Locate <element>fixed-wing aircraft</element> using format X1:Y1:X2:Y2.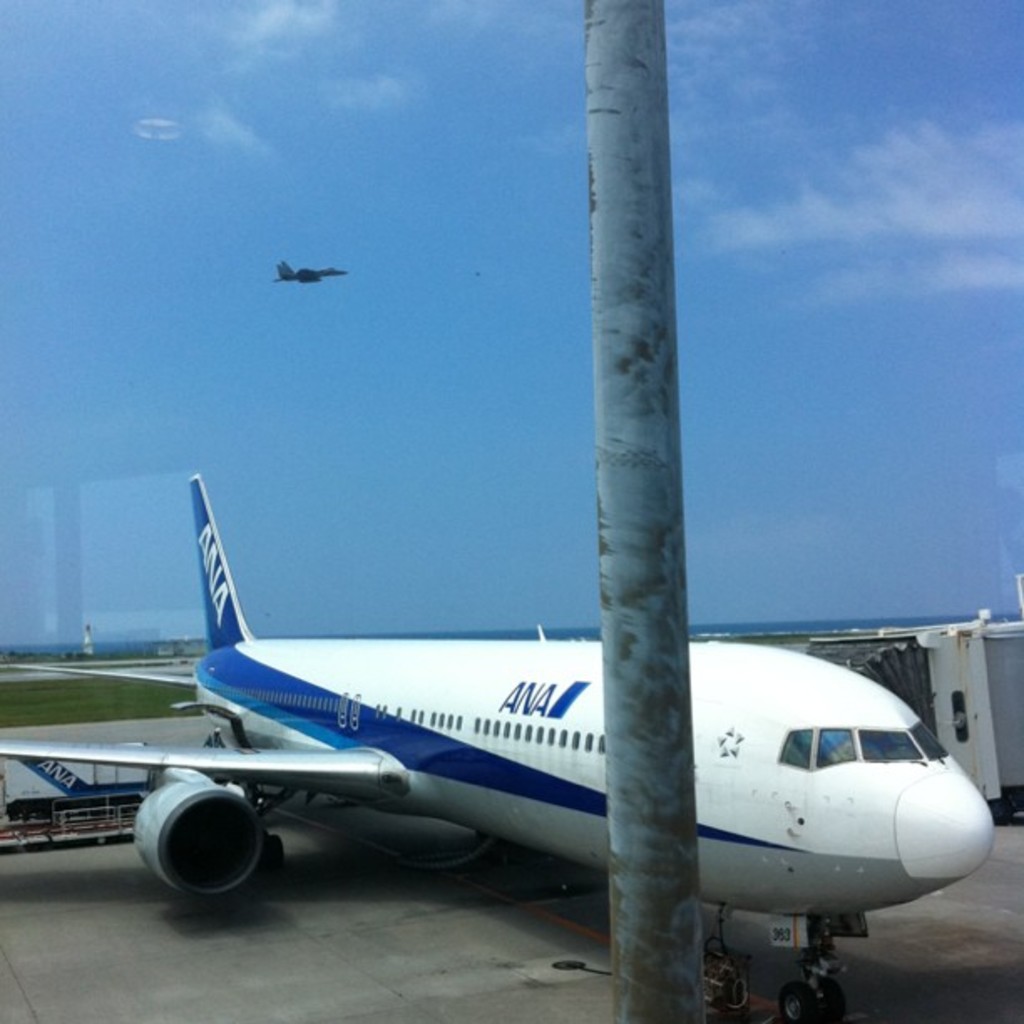
0:470:997:1022.
